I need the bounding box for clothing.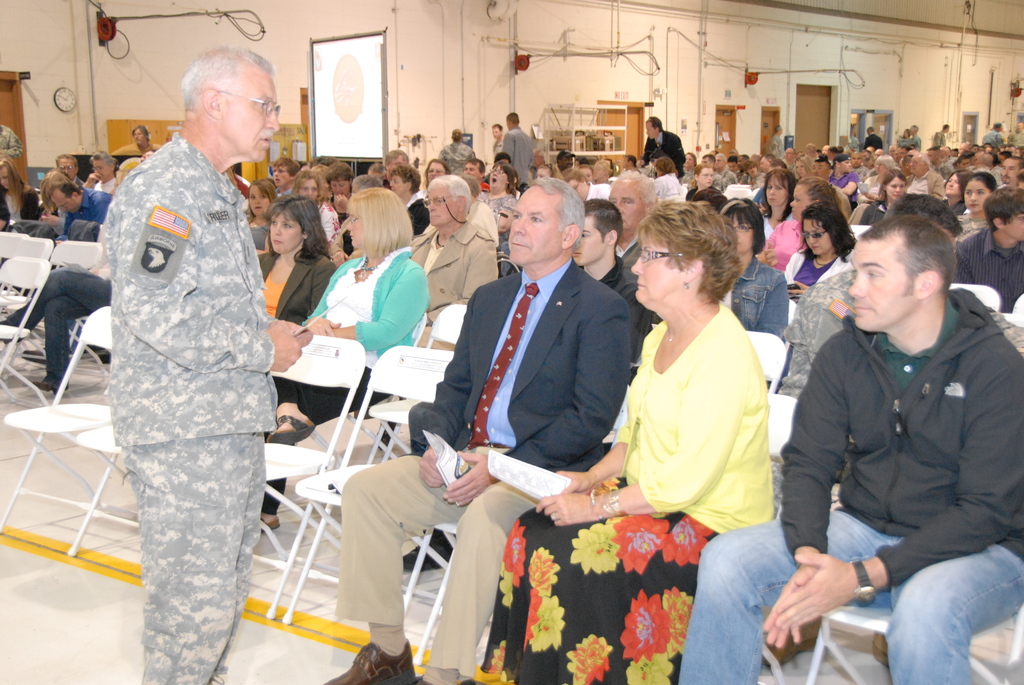
Here it is: rect(1, 176, 44, 230).
